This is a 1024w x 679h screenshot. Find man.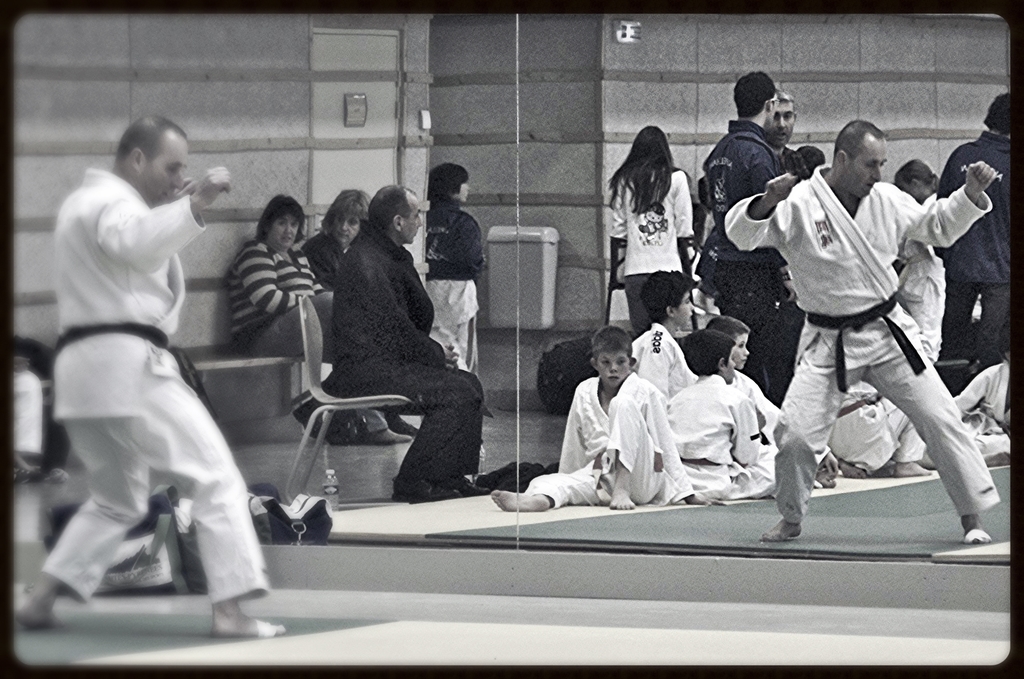
Bounding box: [328,183,483,502].
